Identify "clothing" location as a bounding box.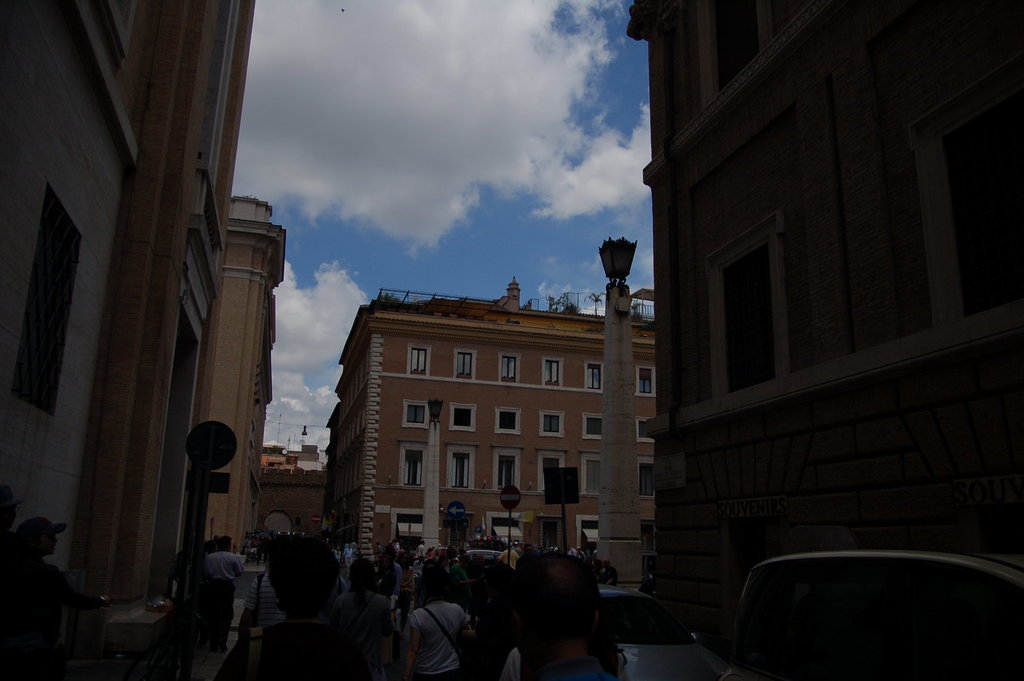
450/565/476/618.
